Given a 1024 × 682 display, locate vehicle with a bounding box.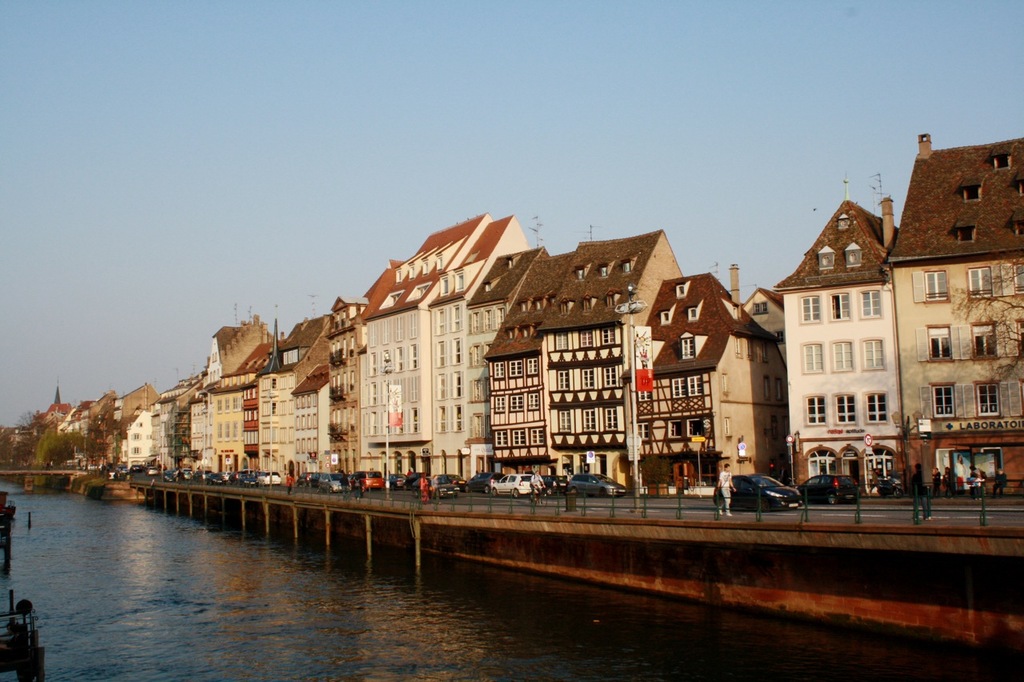
Located: 526 486 558 506.
